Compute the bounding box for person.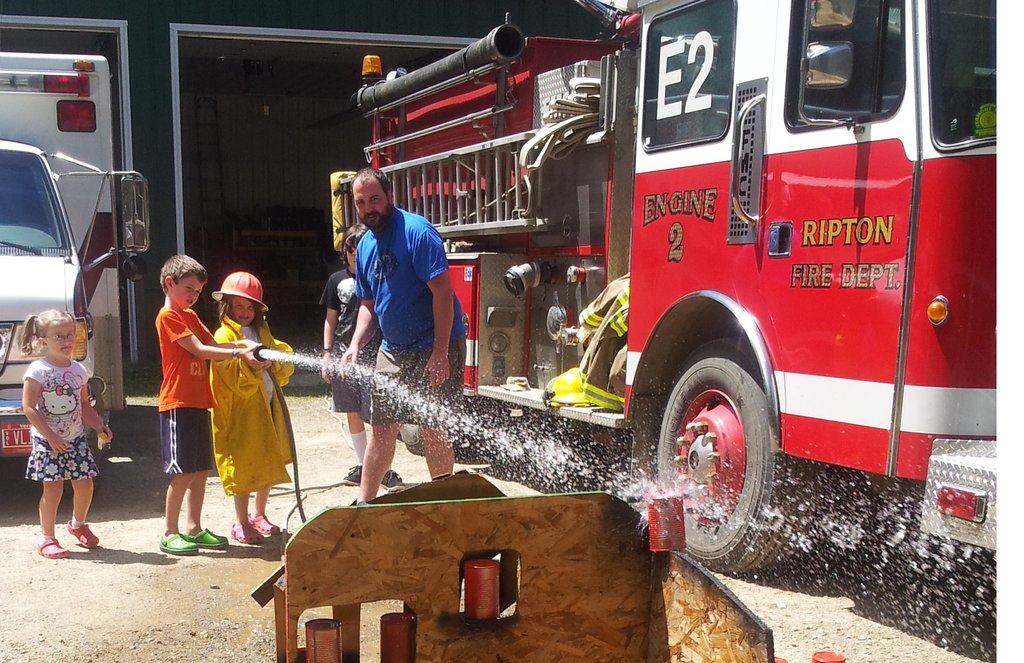
{"left": 207, "top": 271, "right": 305, "bottom": 548}.
